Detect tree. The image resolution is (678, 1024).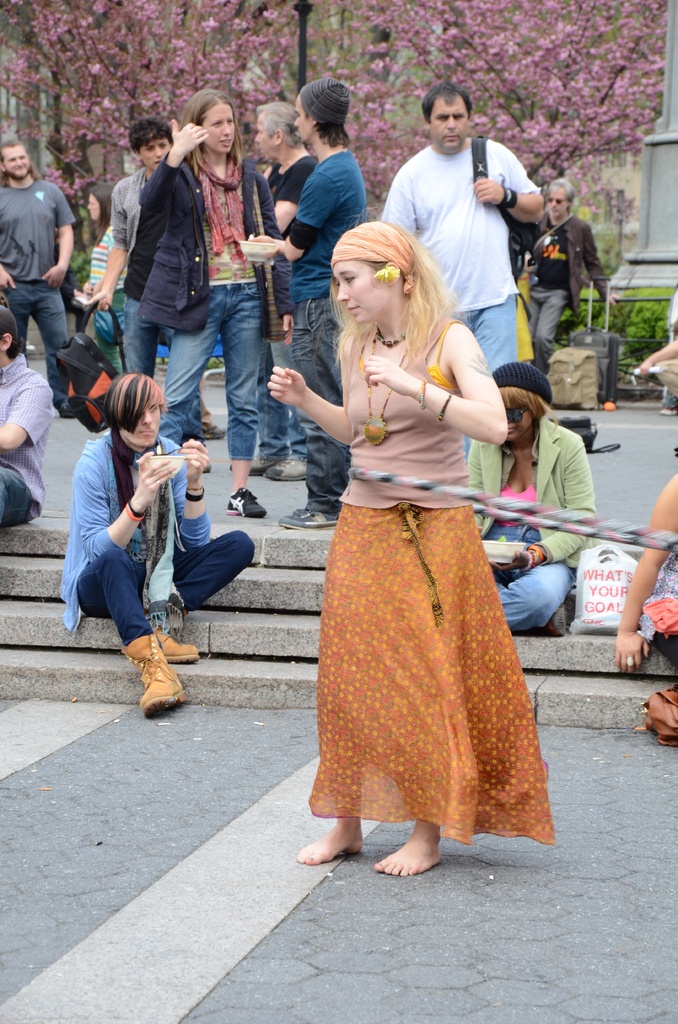
334,0,668,212.
